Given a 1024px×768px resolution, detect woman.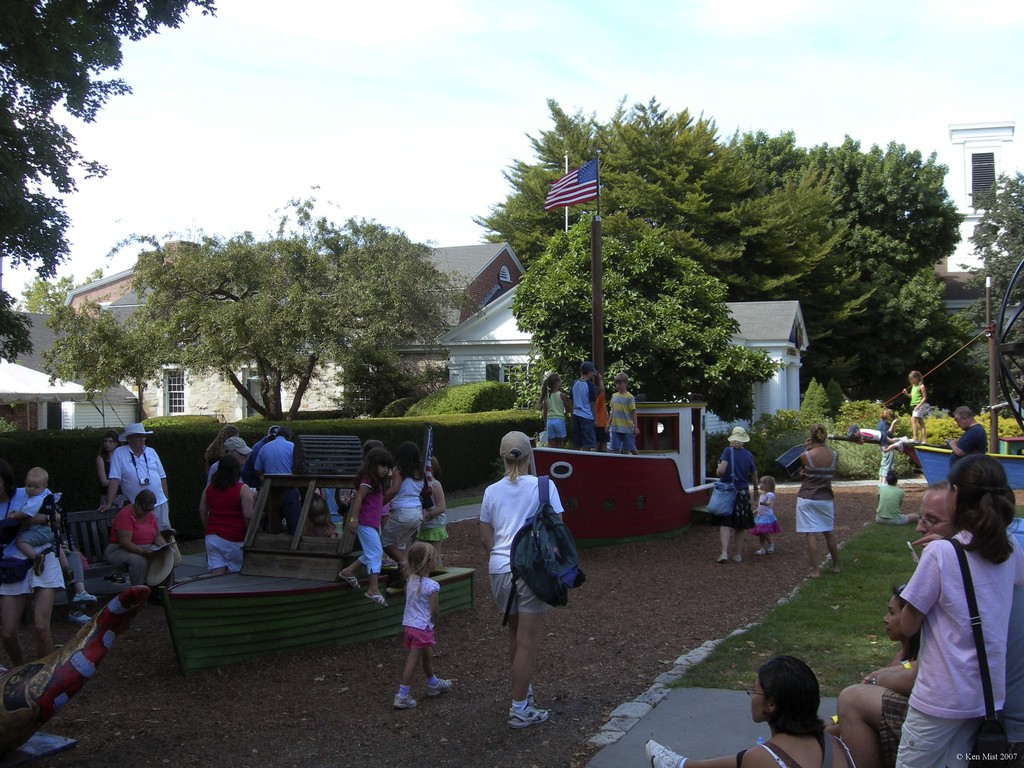
[left=710, top=424, right=762, bottom=563].
